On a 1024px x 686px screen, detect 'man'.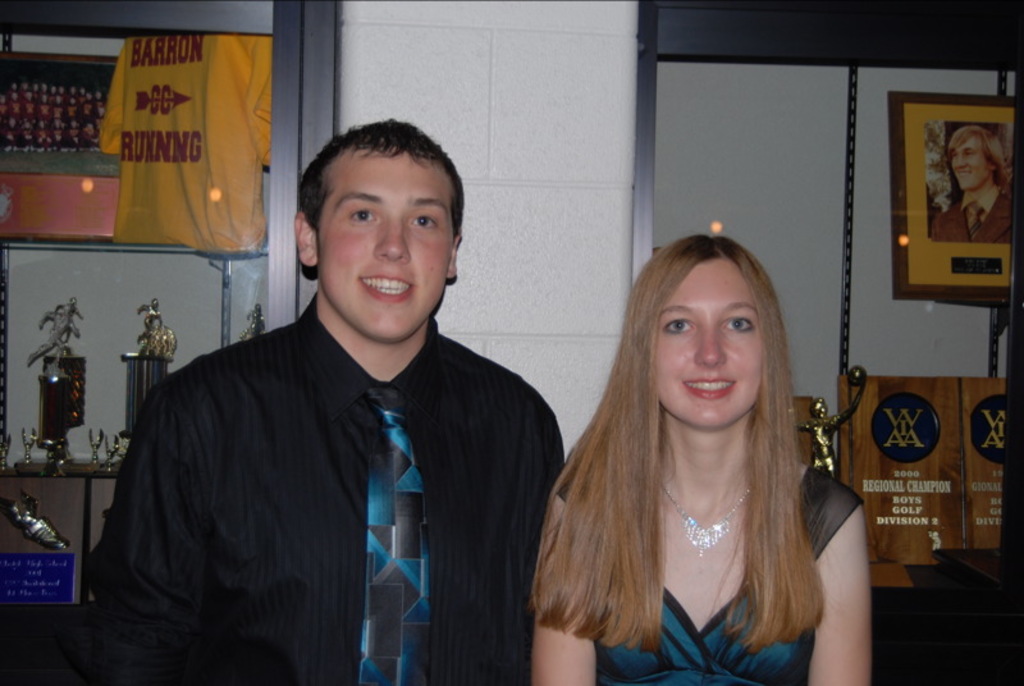
crop(96, 105, 568, 674).
